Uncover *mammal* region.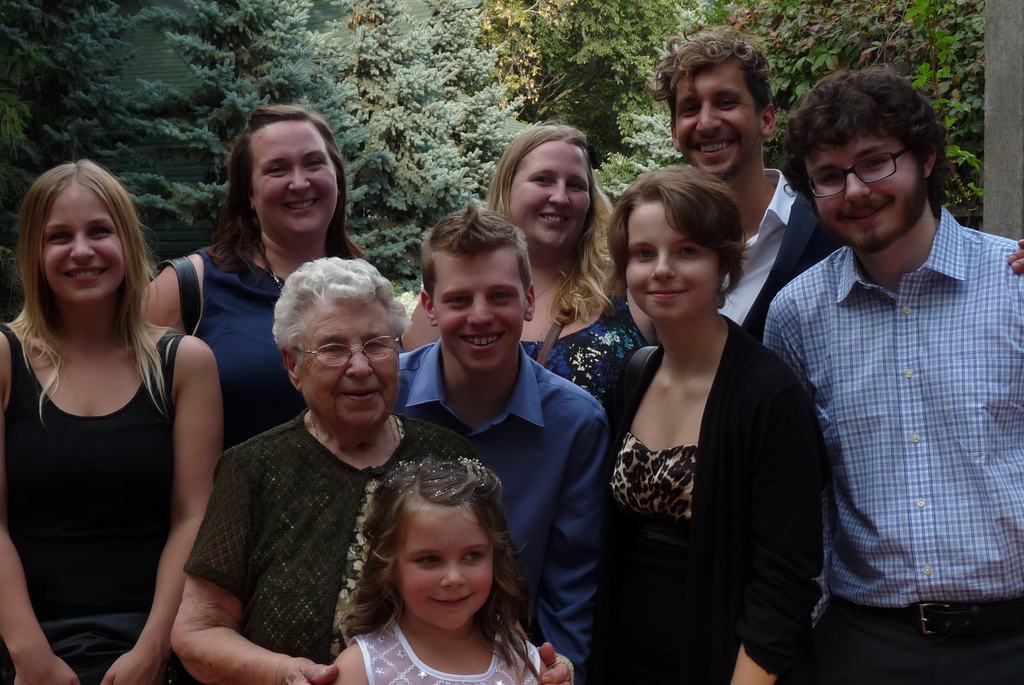
Uncovered: <bbox>641, 22, 1023, 341</bbox>.
